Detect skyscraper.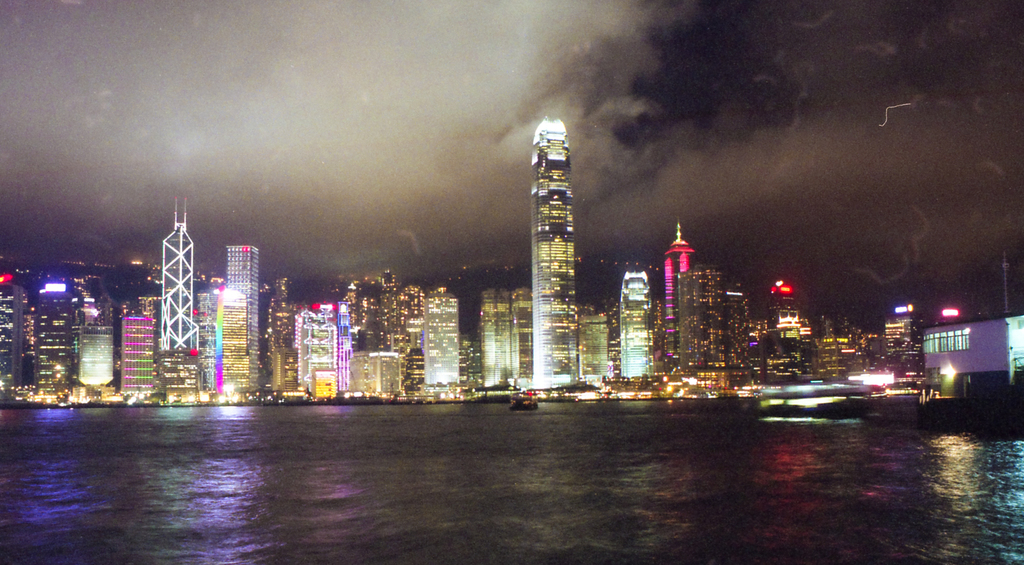
Detected at (x1=214, y1=238, x2=262, y2=396).
